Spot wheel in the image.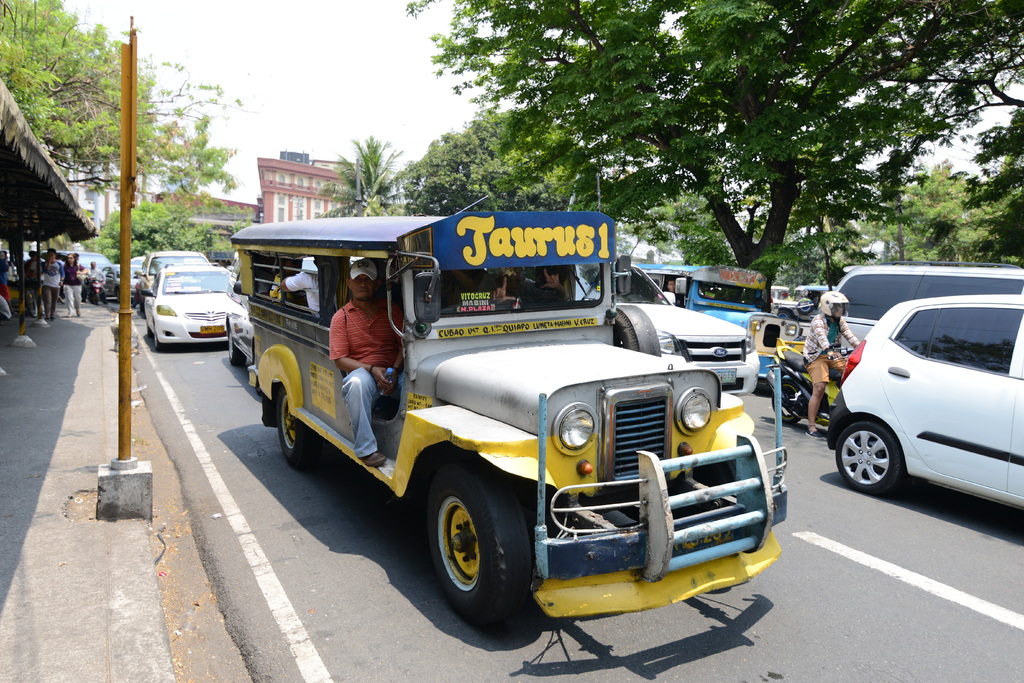
wheel found at region(423, 448, 543, 632).
